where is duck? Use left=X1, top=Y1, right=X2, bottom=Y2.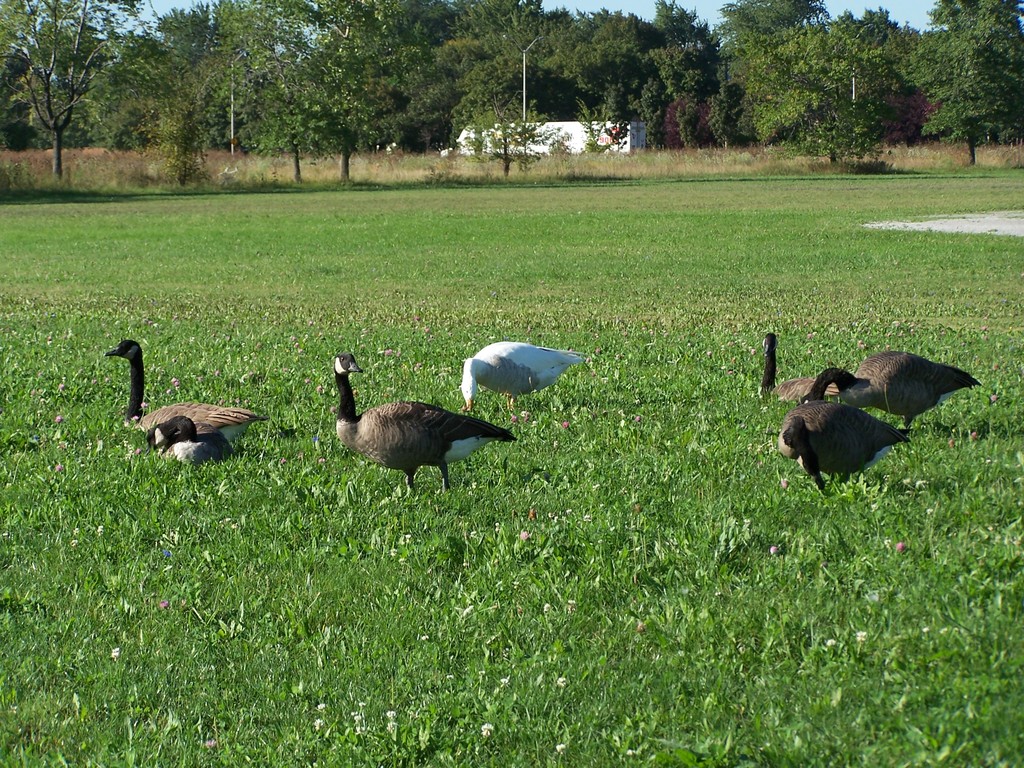
left=460, top=345, right=585, bottom=422.
